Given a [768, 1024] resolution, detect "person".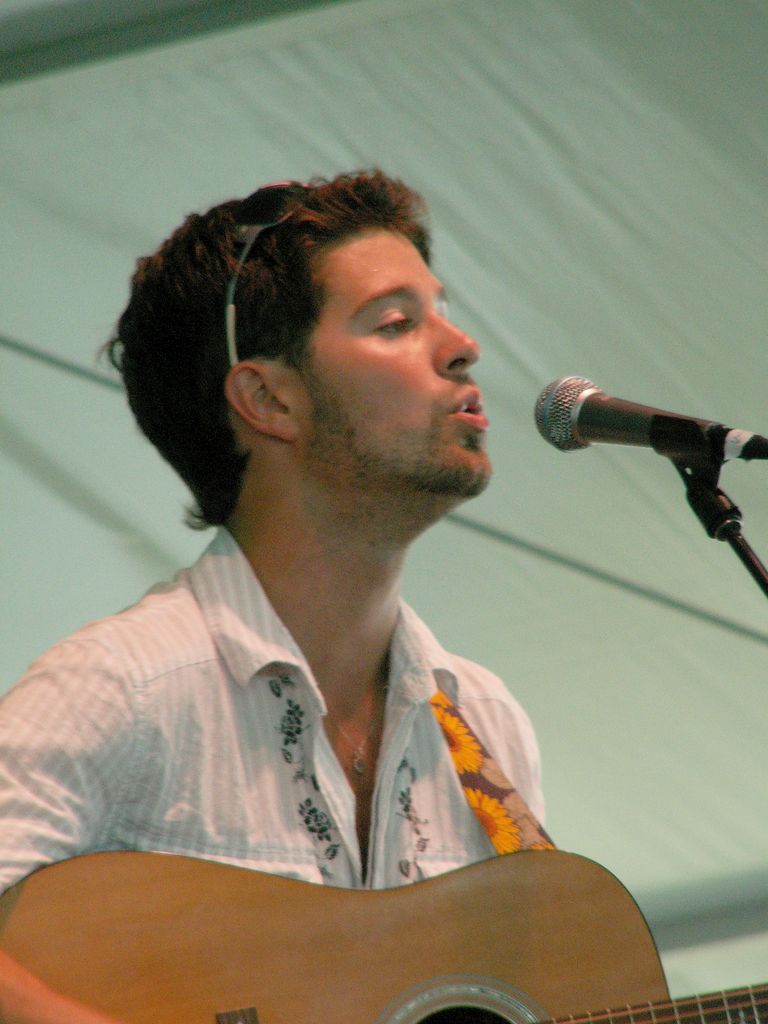
bbox=[32, 154, 673, 1023].
